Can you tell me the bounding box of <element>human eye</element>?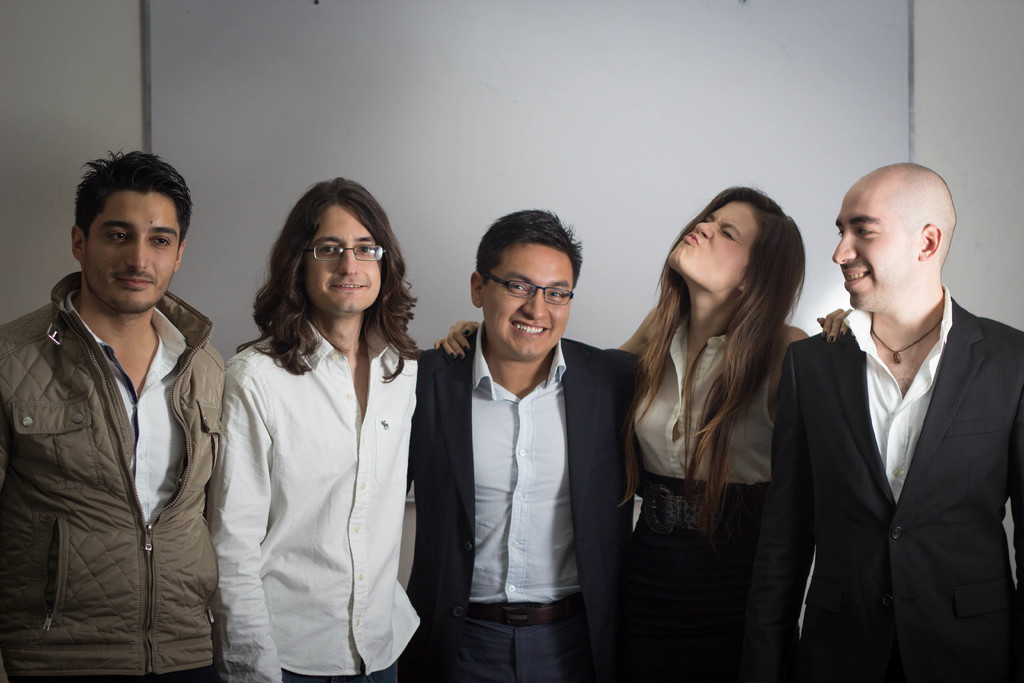
[x1=110, y1=227, x2=132, y2=247].
